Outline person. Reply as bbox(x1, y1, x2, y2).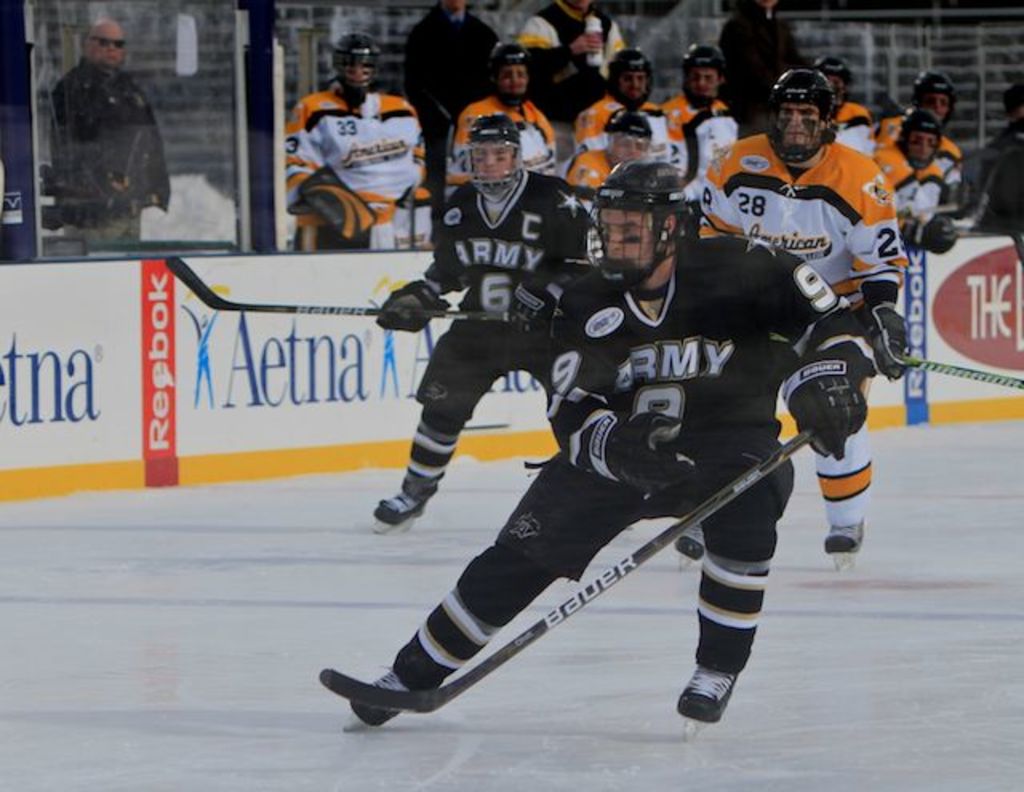
bbox(662, 43, 744, 195).
